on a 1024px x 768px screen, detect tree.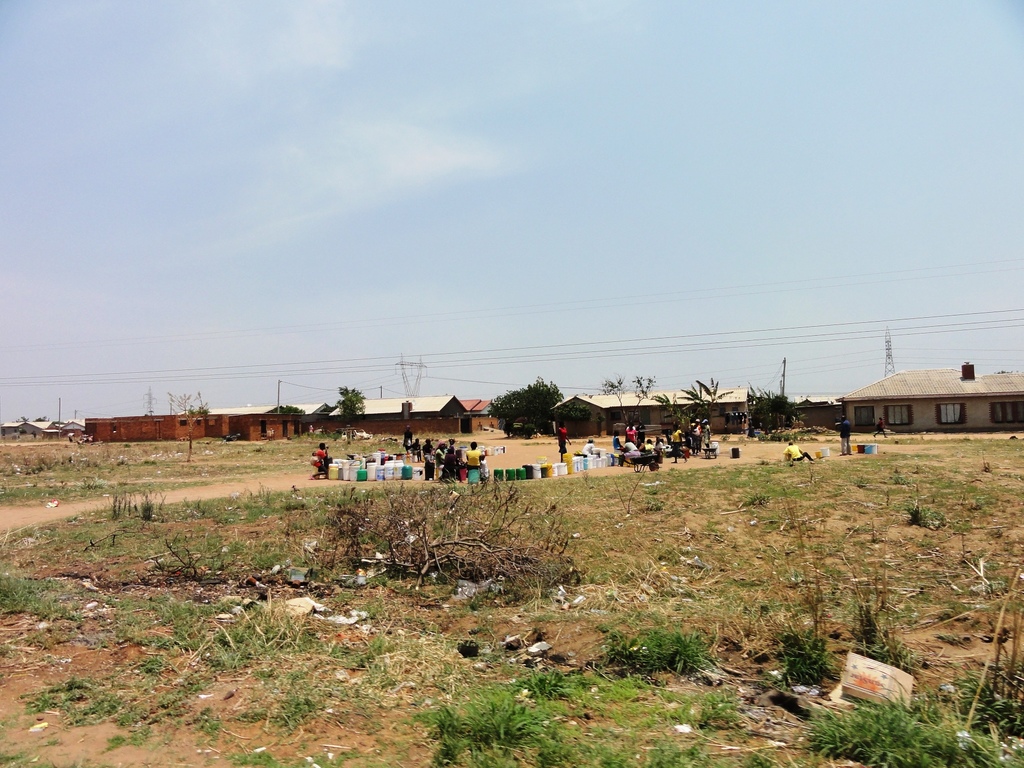
left=484, top=375, right=564, bottom=436.
